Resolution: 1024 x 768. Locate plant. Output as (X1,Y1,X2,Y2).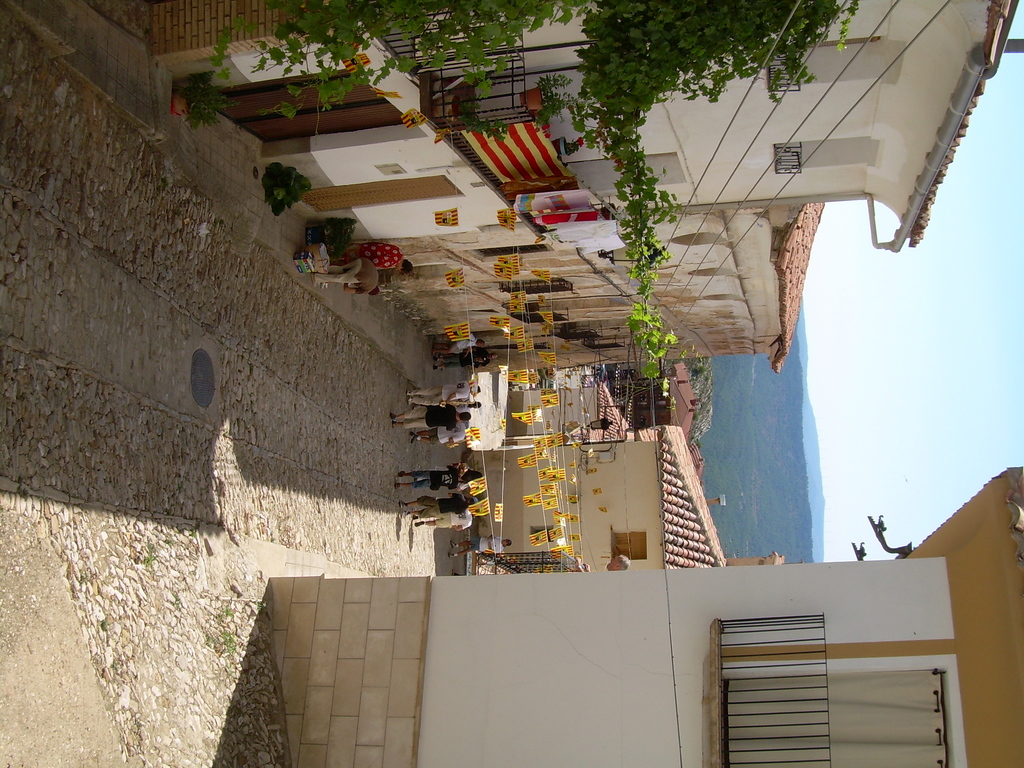
(262,162,309,214).
